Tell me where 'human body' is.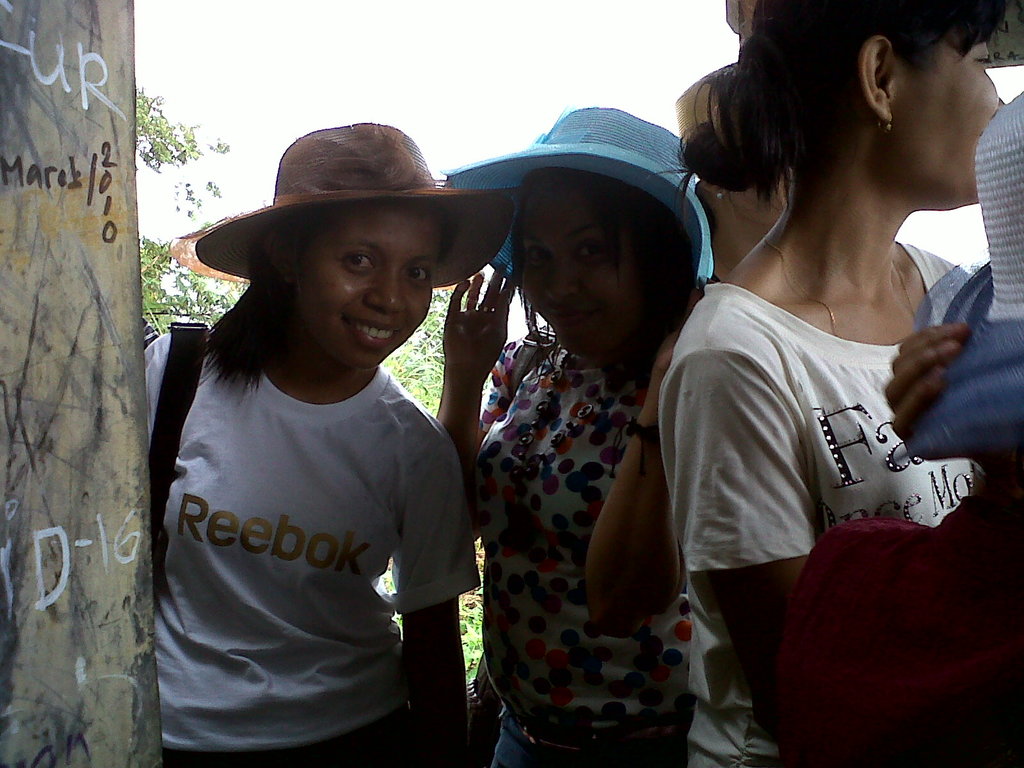
'human body' is at (x1=653, y1=0, x2=1009, y2=767).
